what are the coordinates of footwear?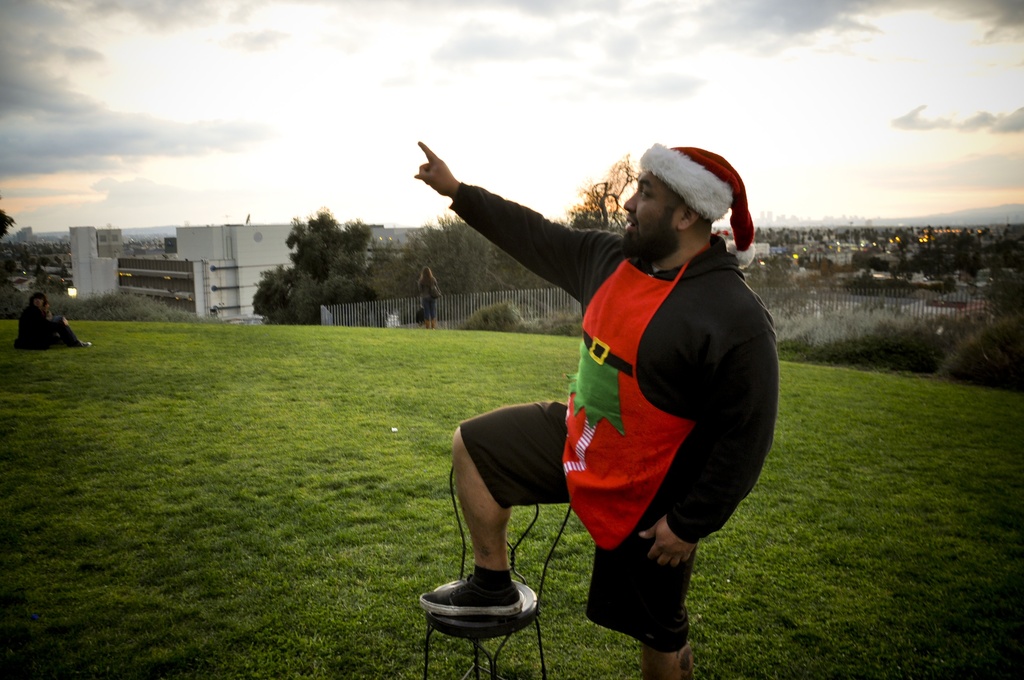
pyautogui.locateOnScreen(420, 586, 554, 648).
